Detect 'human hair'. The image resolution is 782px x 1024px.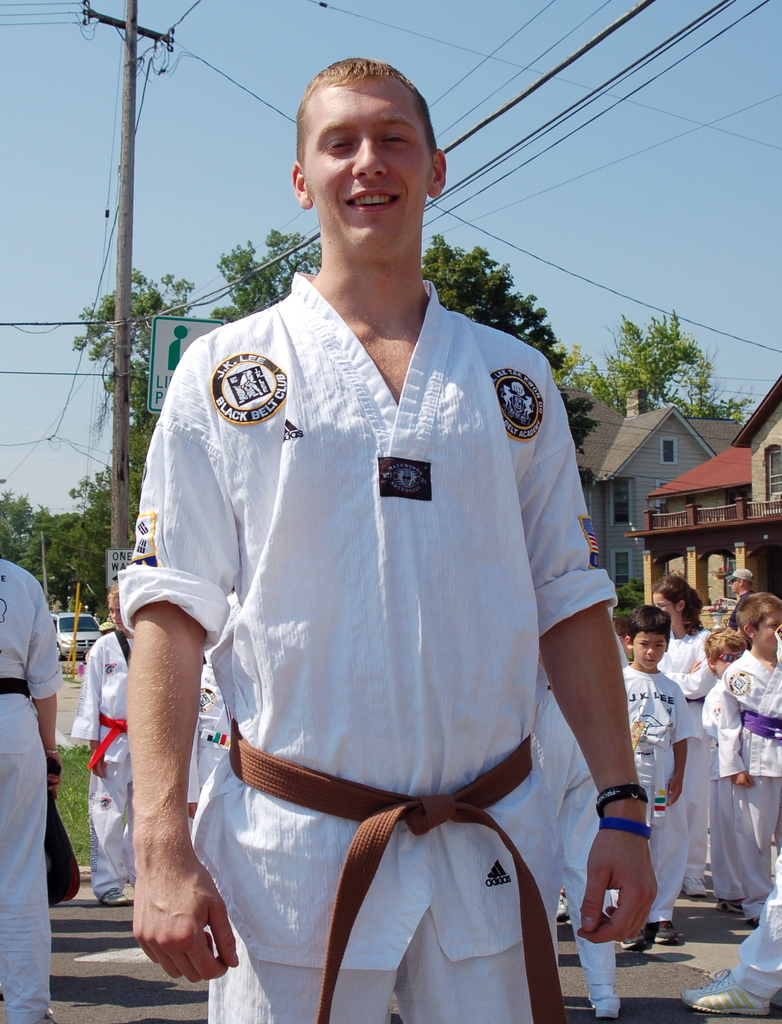
Rect(734, 579, 756, 589).
